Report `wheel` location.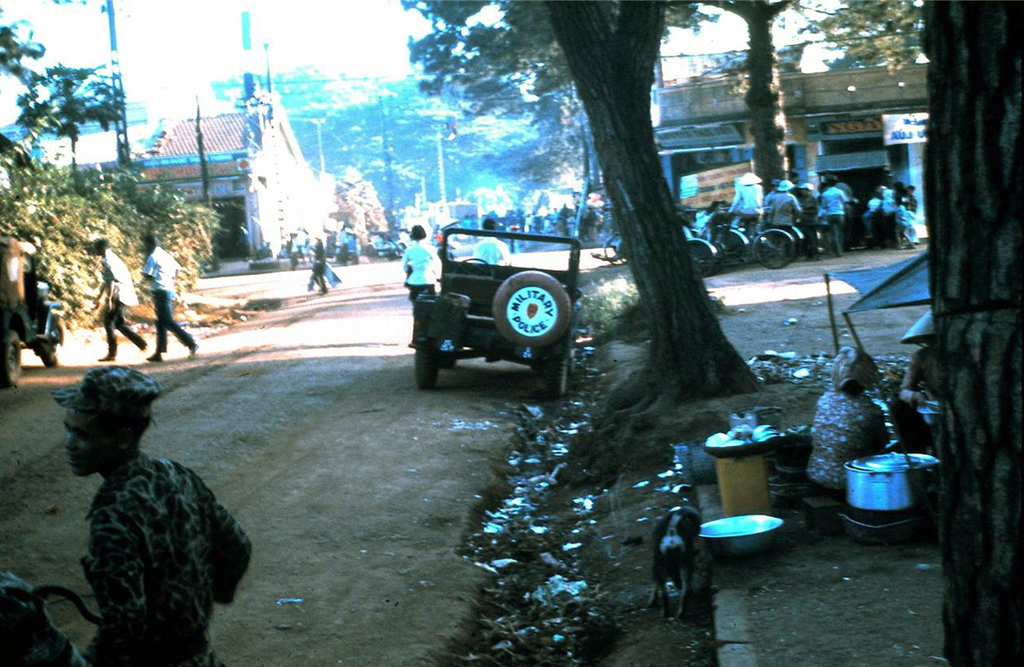
Report: pyautogui.locateOnScreen(495, 267, 569, 361).
